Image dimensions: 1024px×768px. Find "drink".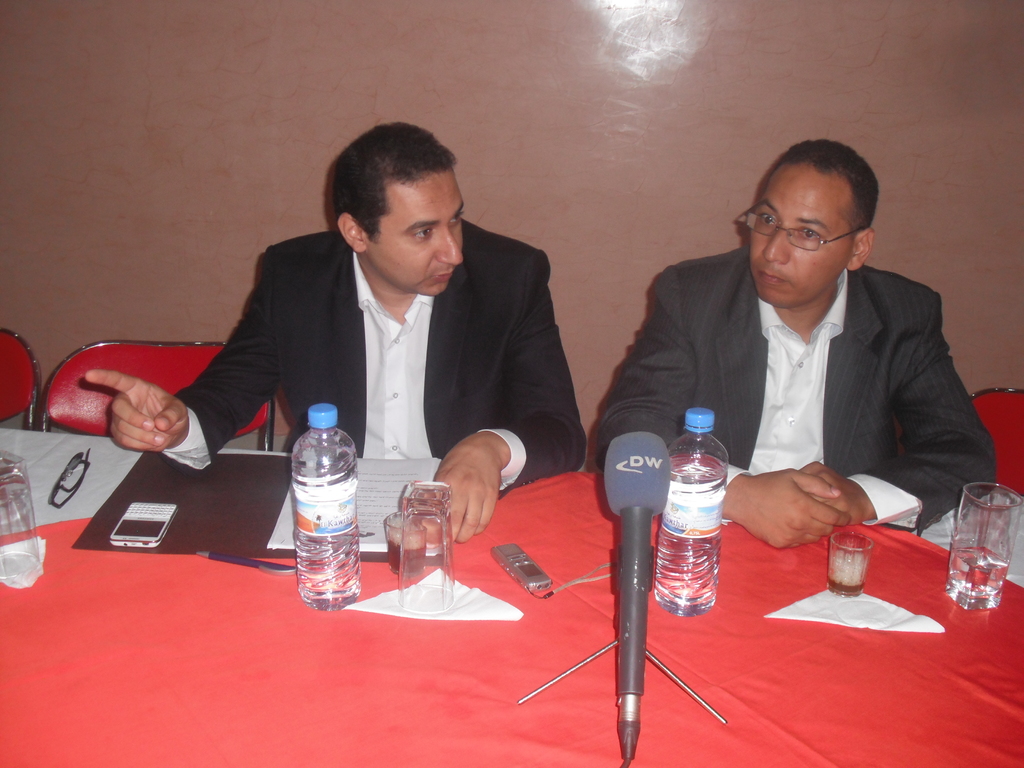
[387, 536, 424, 577].
